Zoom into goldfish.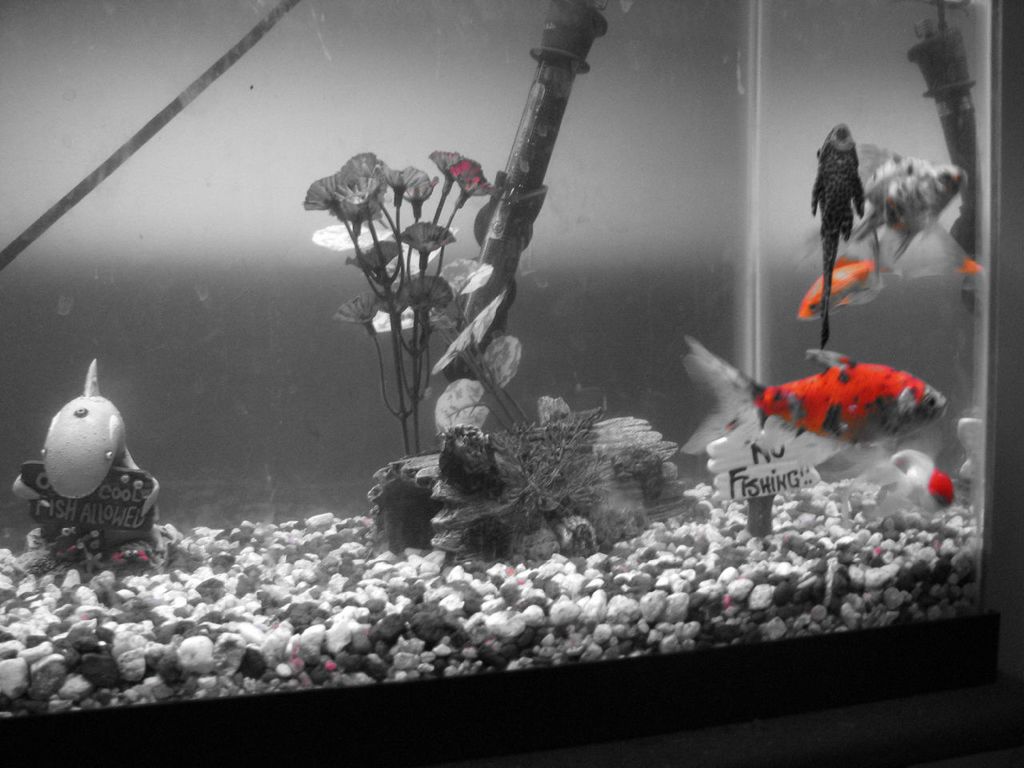
Zoom target: l=742, t=351, r=939, b=454.
